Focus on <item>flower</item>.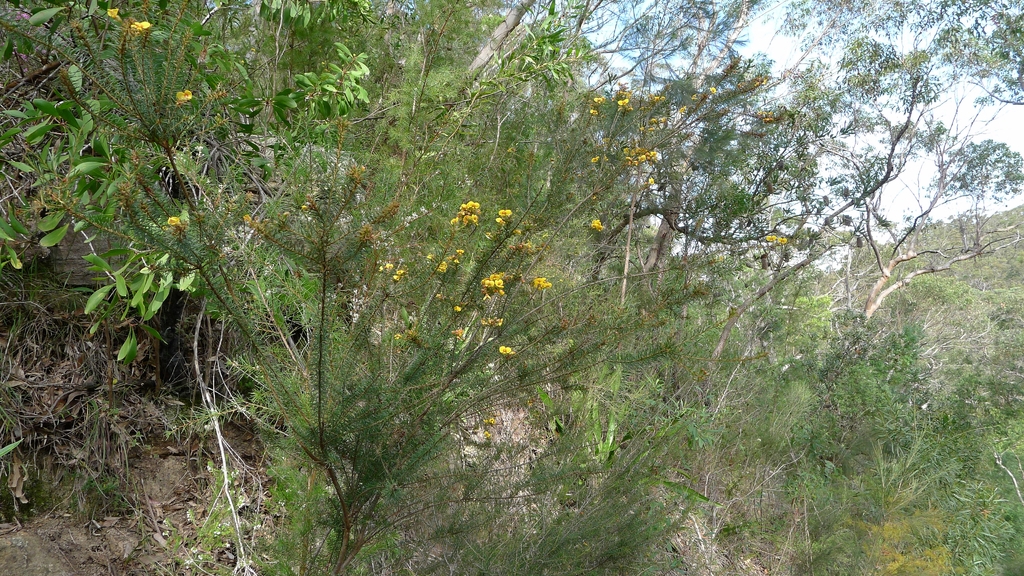
Focused at {"left": 712, "top": 85, "right": 717, "bottom": 93}.
